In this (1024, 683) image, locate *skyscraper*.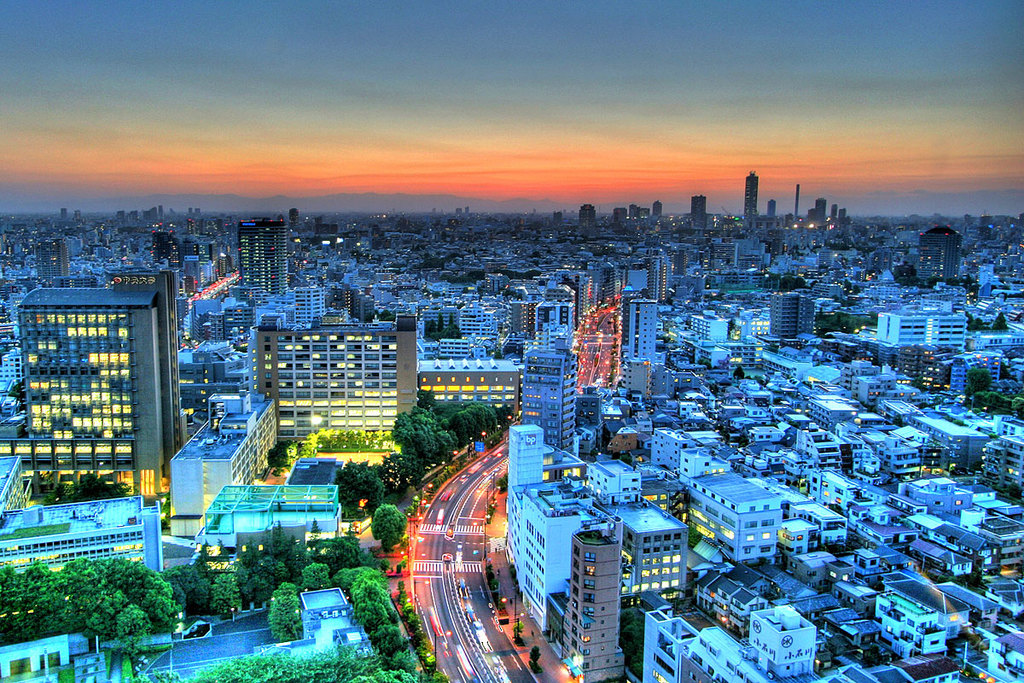
Bounding box: 695,190,708,231.
